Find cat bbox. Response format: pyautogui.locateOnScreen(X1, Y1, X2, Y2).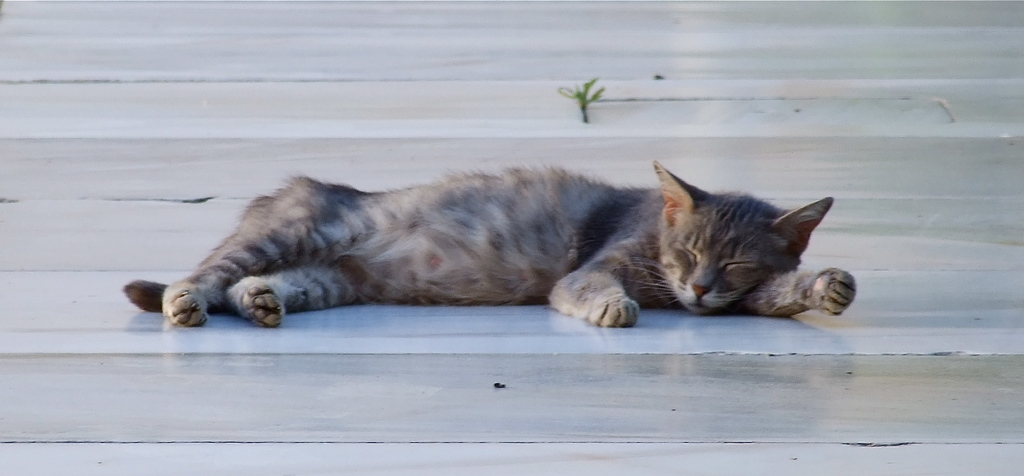
pyautogui.locateOnScreen(124, 161, 857, 329).
